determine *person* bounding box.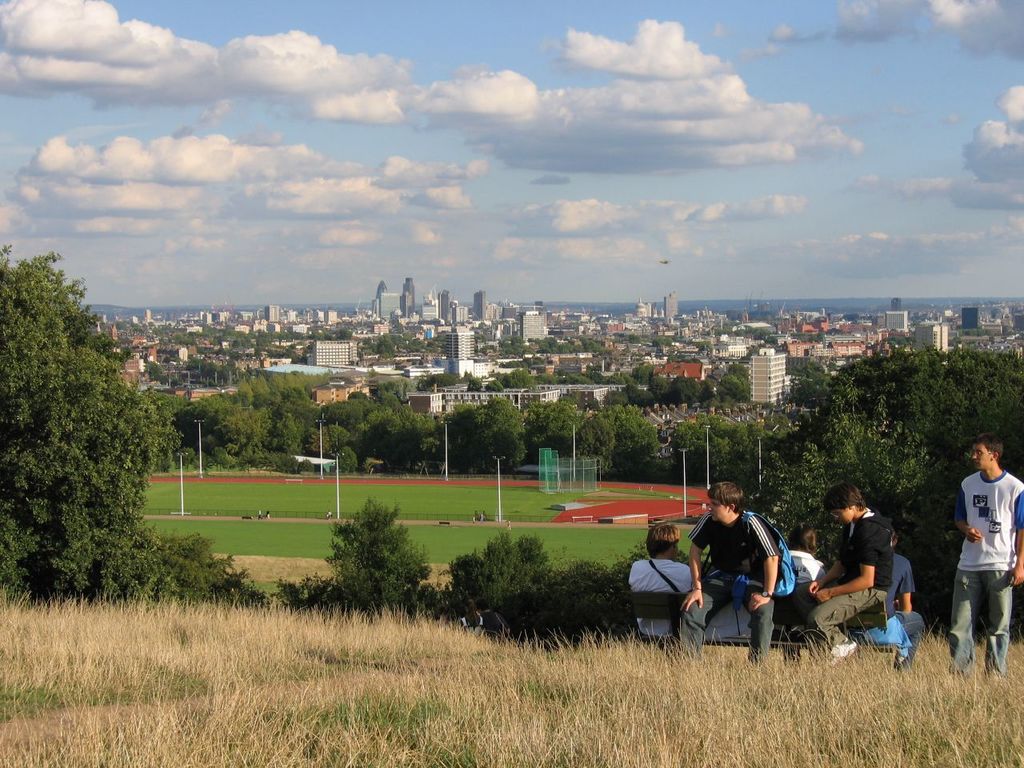
Determined: x1=628, y1=517, x2=694, y2=649.
